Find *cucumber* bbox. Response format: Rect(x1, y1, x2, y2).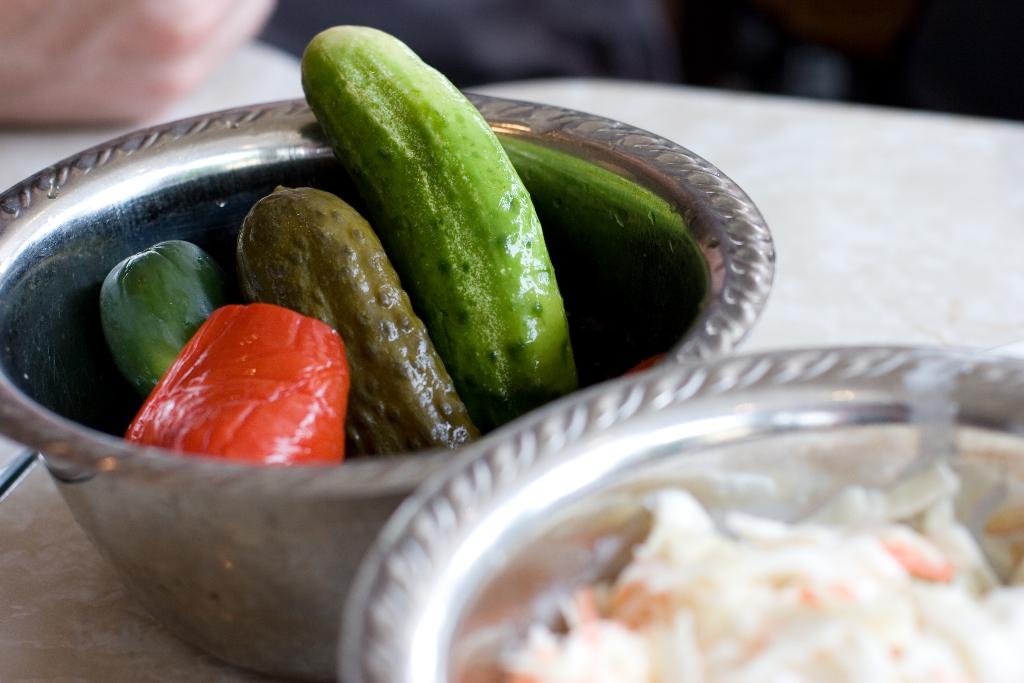
Rect(299, 22, 579, 432).
